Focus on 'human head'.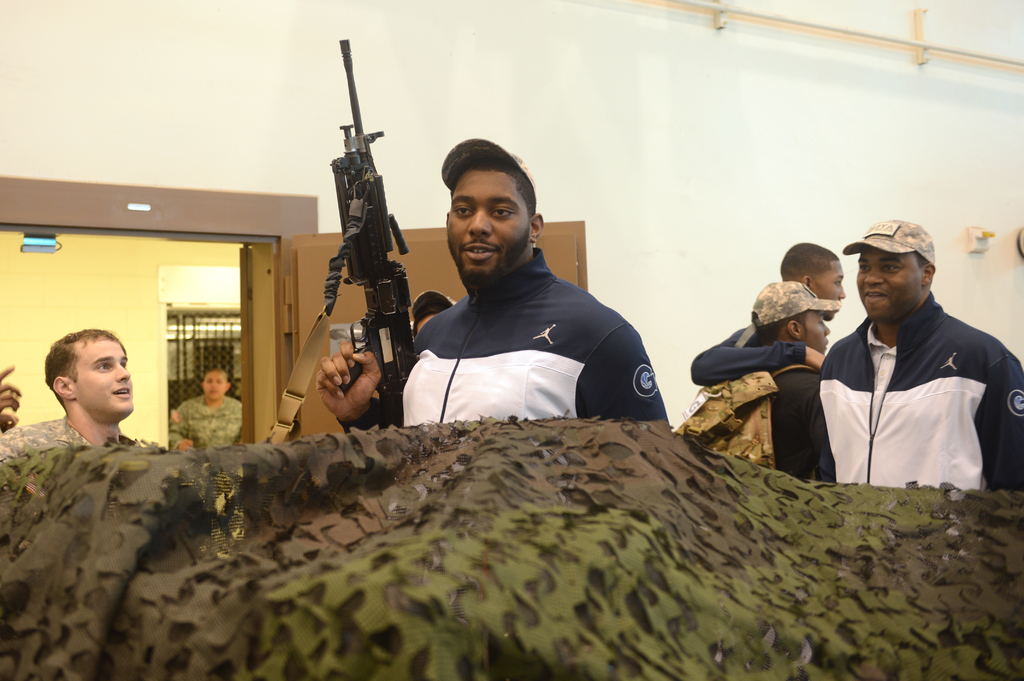
Focused at 854, 221, 936, 328.
